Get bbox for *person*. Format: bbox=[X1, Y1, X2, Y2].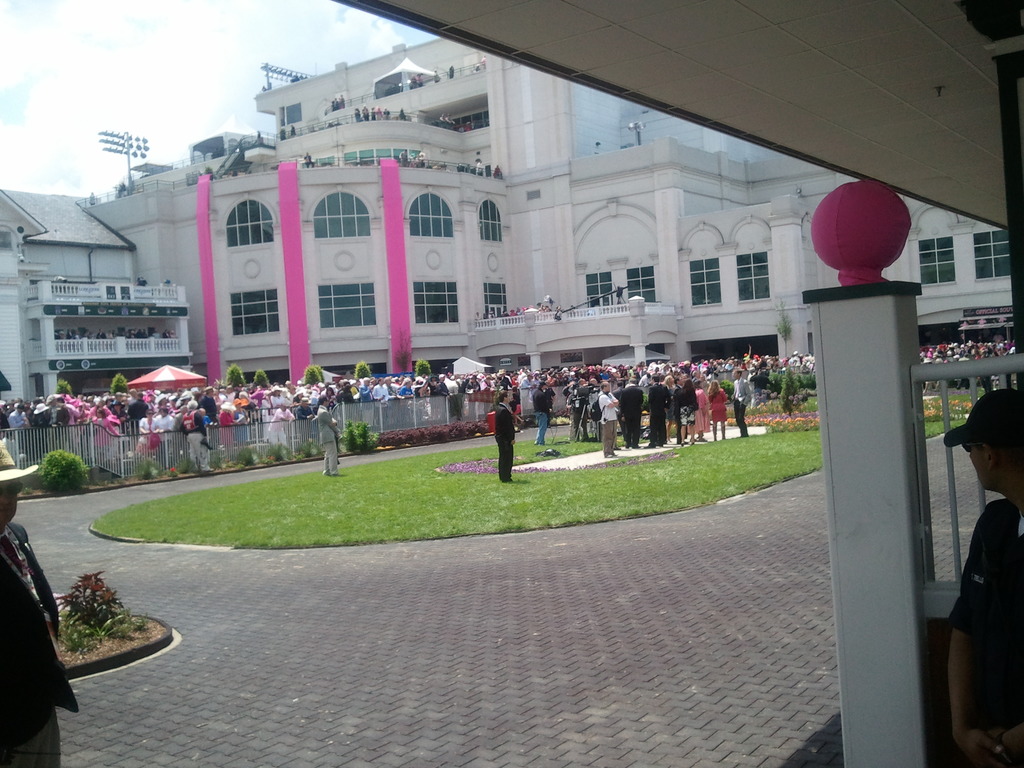
bbox=[384, 106, 388, 118].
